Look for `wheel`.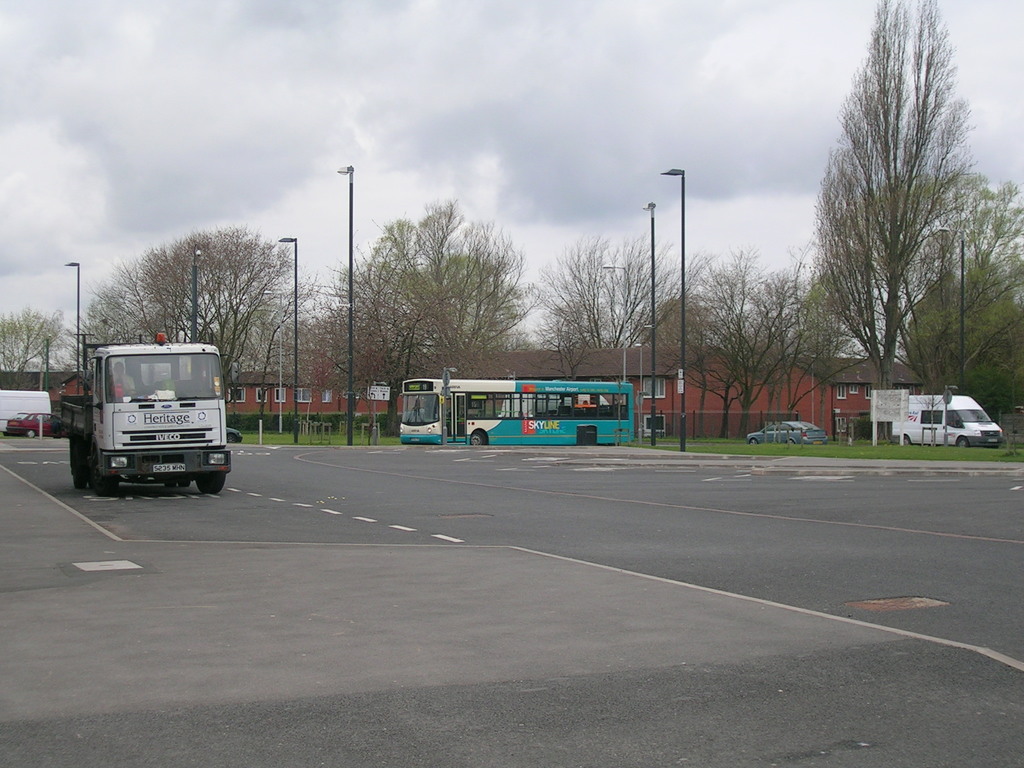
Found: [955,435,968,444].
